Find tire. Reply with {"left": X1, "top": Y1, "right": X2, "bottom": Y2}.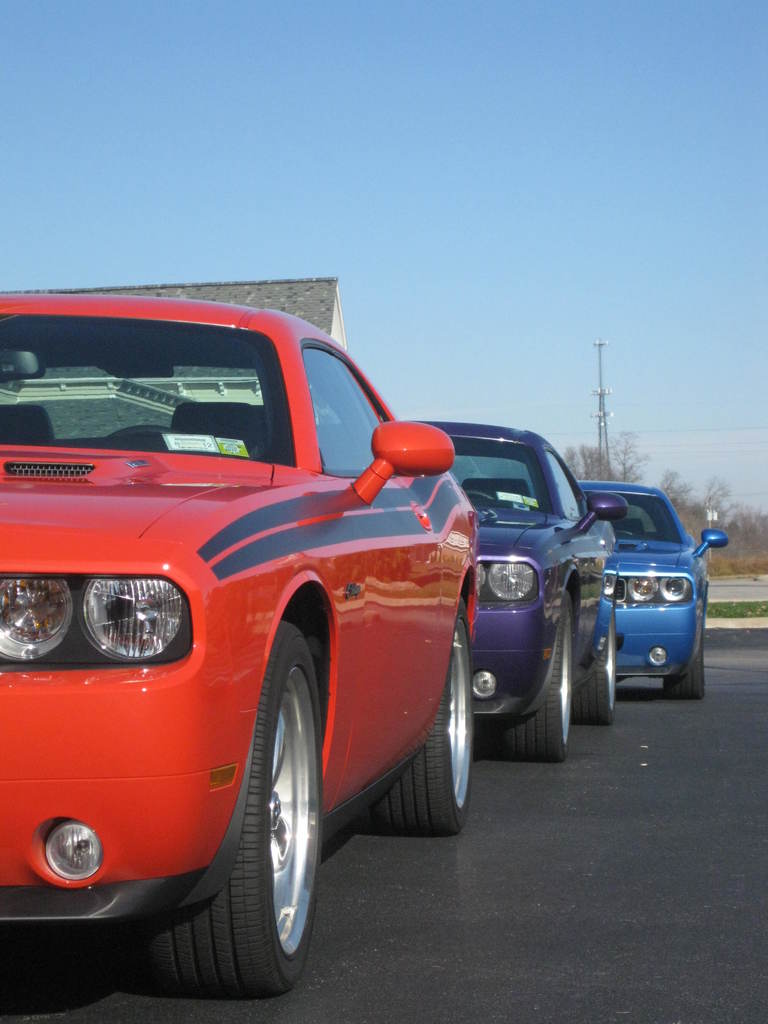
{"left": 371, "top": 599, "right": 472, "bottom": 833}.
